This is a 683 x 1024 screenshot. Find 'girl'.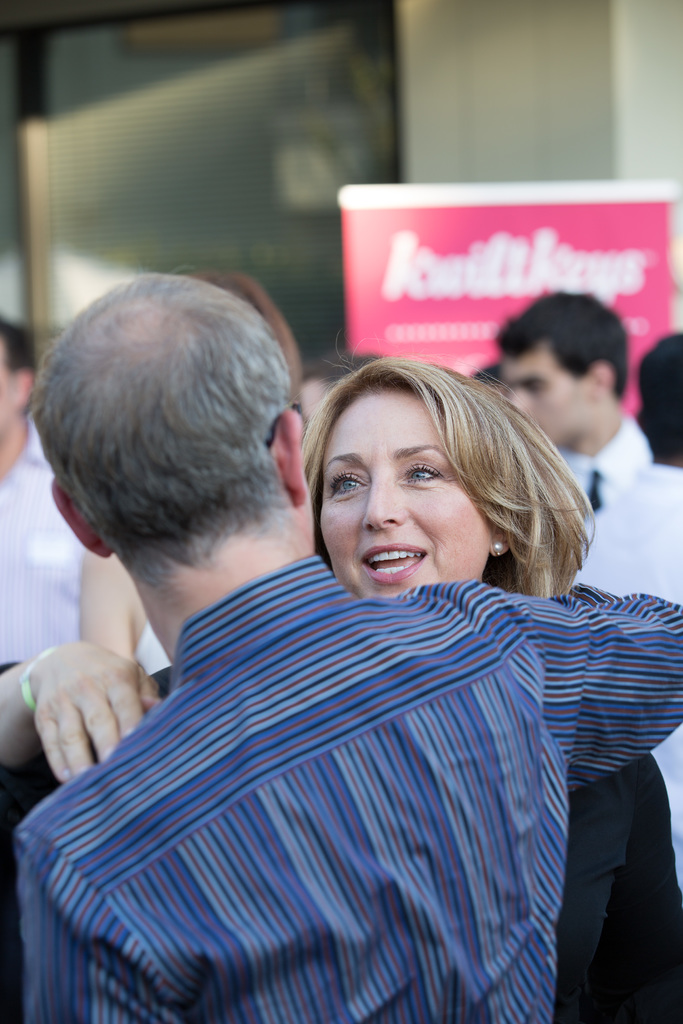
Bounding box: 0, 356, 682, 1023.
